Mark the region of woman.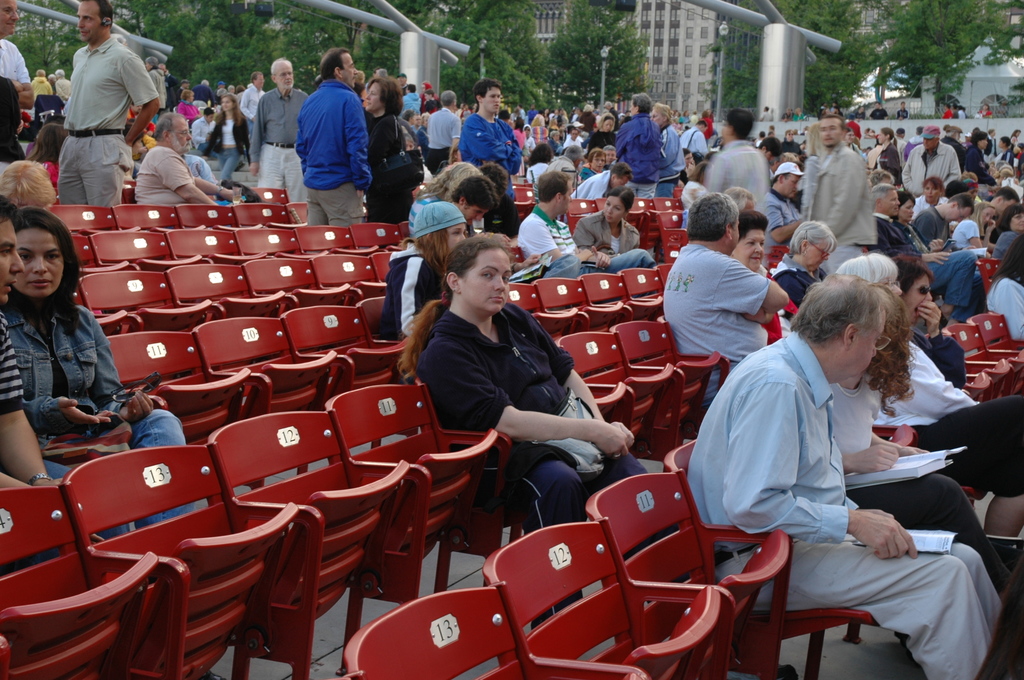
Region: x1=893 y1=266 x2=1018 y2=513.
